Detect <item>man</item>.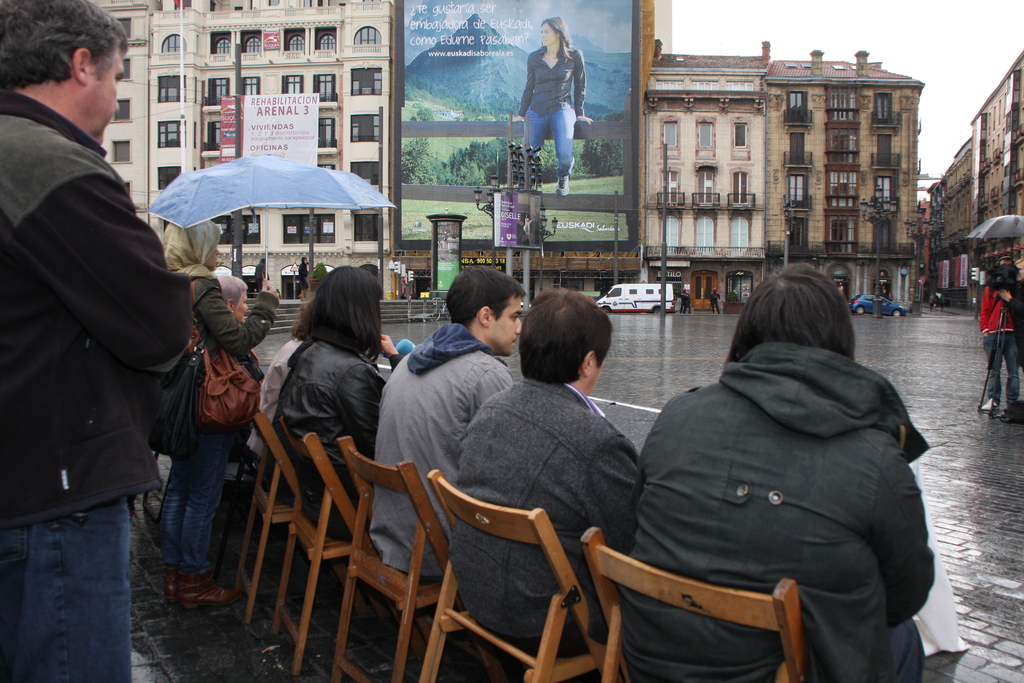
Detected at [680, 289, 690, 314].
